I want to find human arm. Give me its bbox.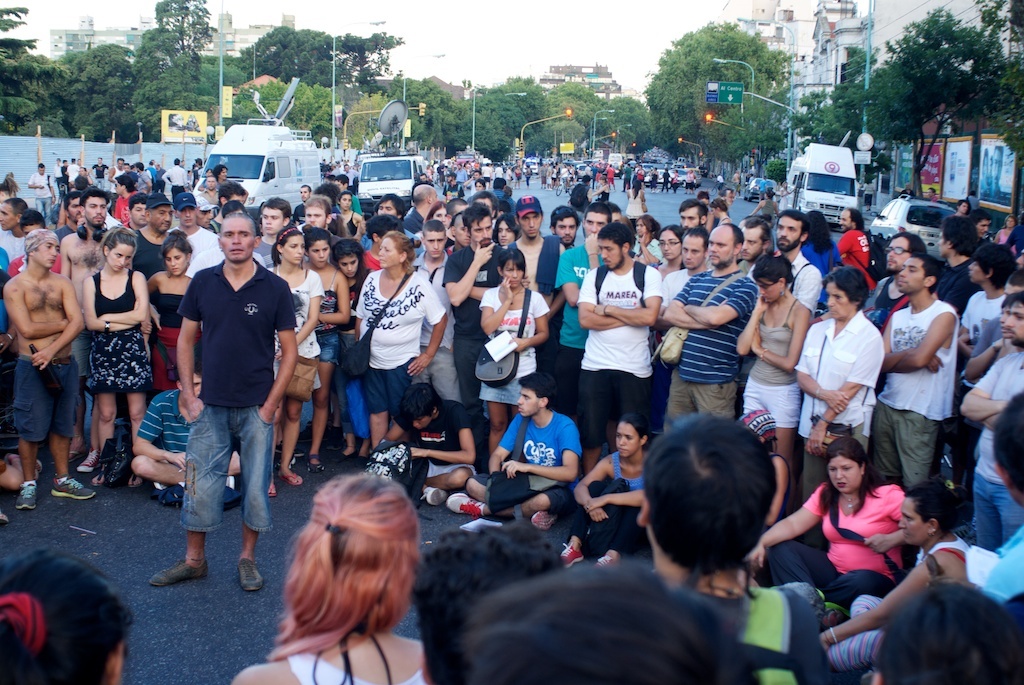
box(0, 273, 70, 338).
